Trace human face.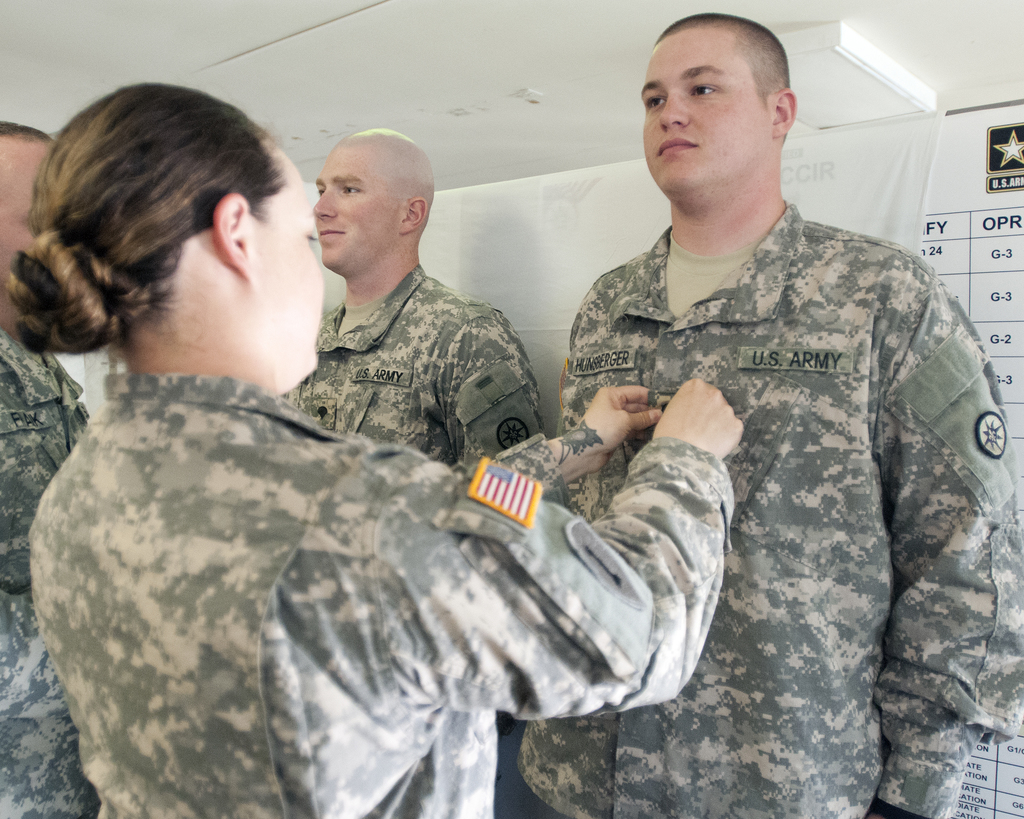
Traced to x1=237 y1=155 x2=334 y2=371.
